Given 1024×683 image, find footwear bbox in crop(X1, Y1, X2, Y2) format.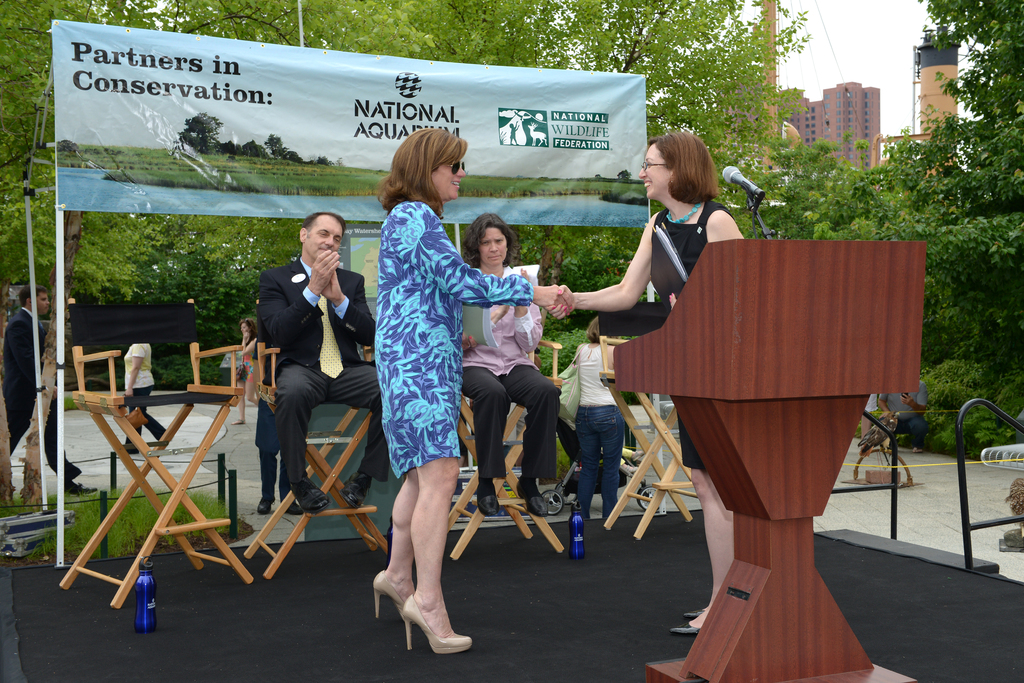
crop(371, 574, 424, 642).
